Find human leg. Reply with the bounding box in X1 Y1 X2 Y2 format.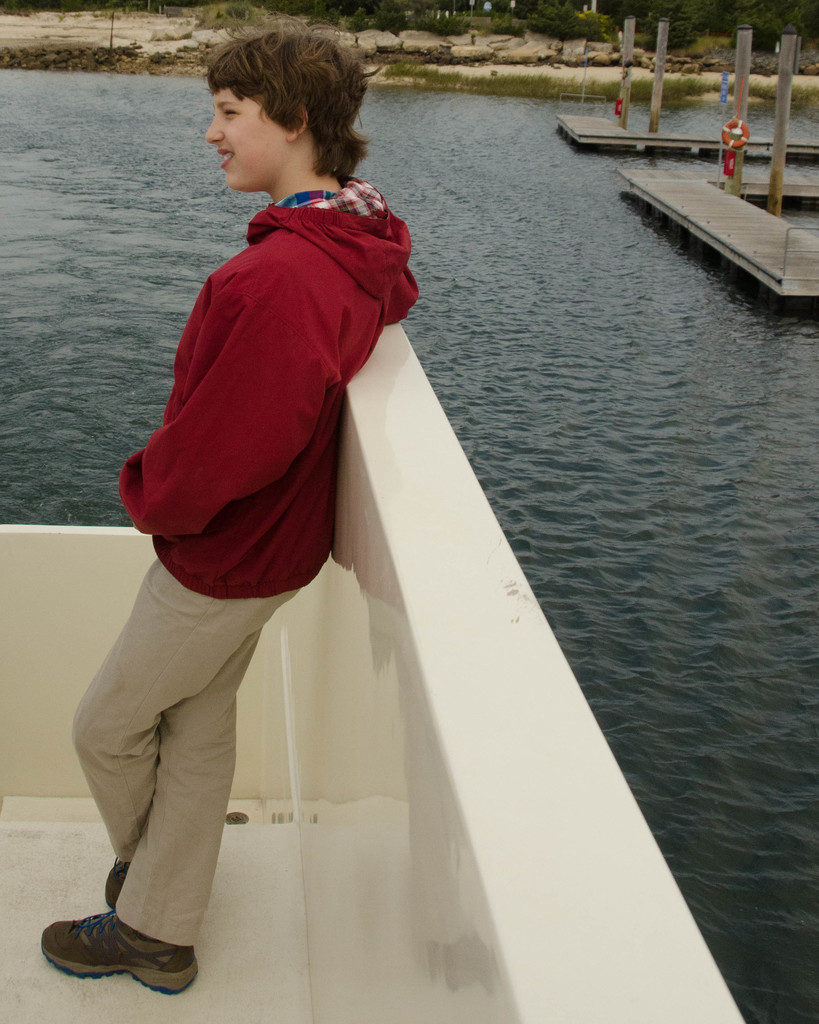
39 627 260 996.
